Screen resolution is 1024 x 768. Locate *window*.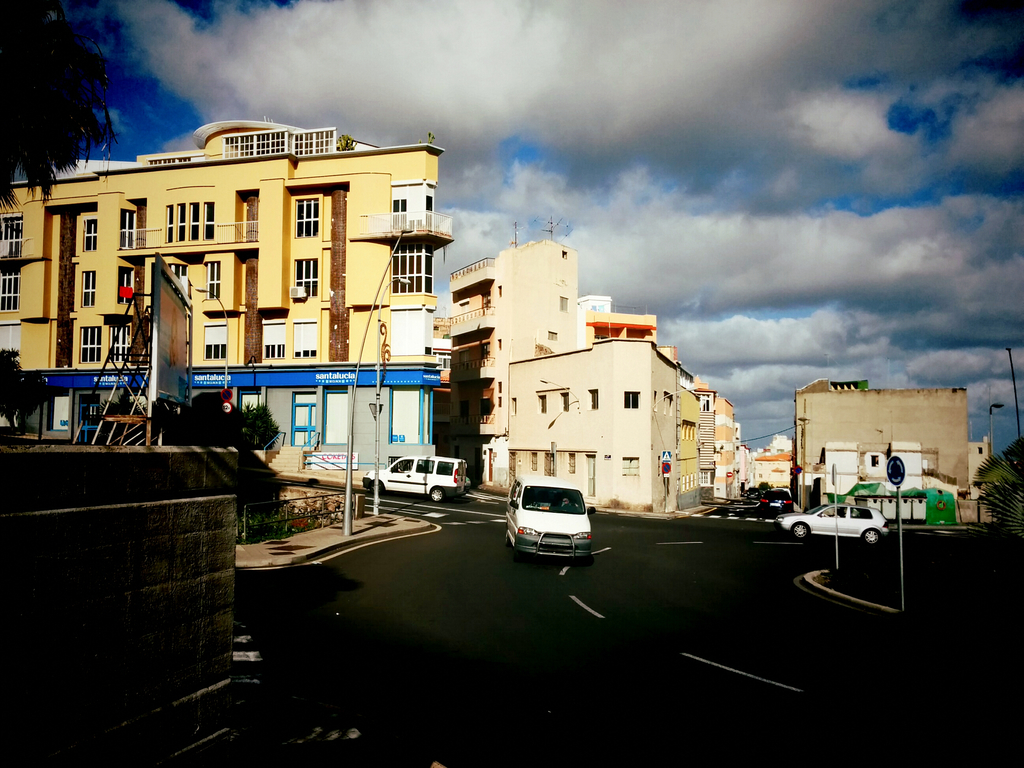
BBox(538, 394, 546, 413).
